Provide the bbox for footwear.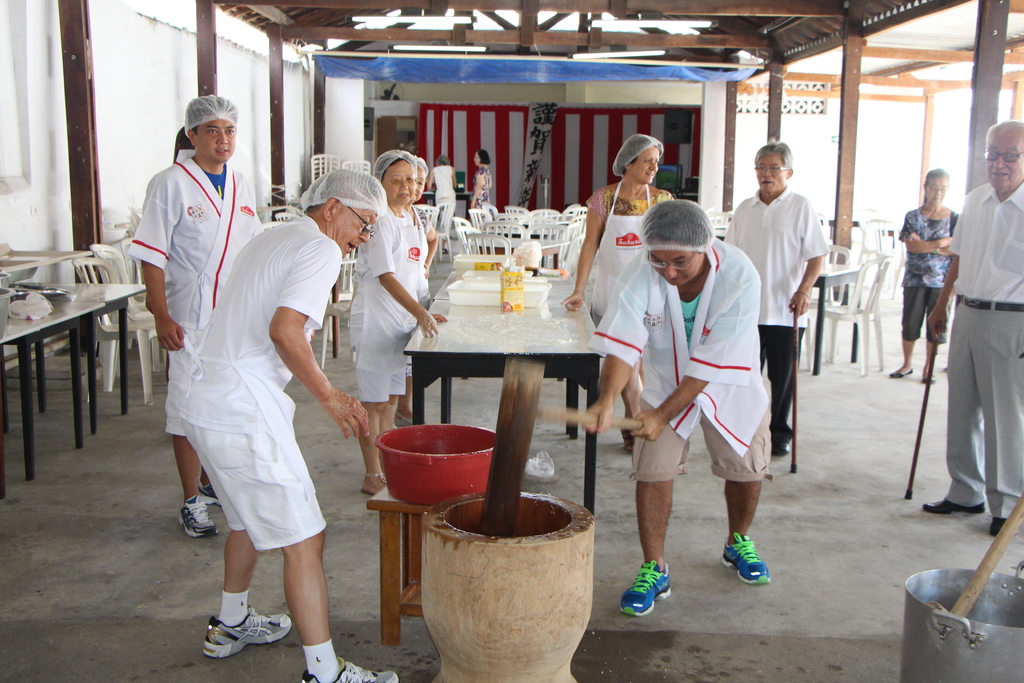
{"left": 362, "top": 474, "right": 387, "bottom": 491}.
